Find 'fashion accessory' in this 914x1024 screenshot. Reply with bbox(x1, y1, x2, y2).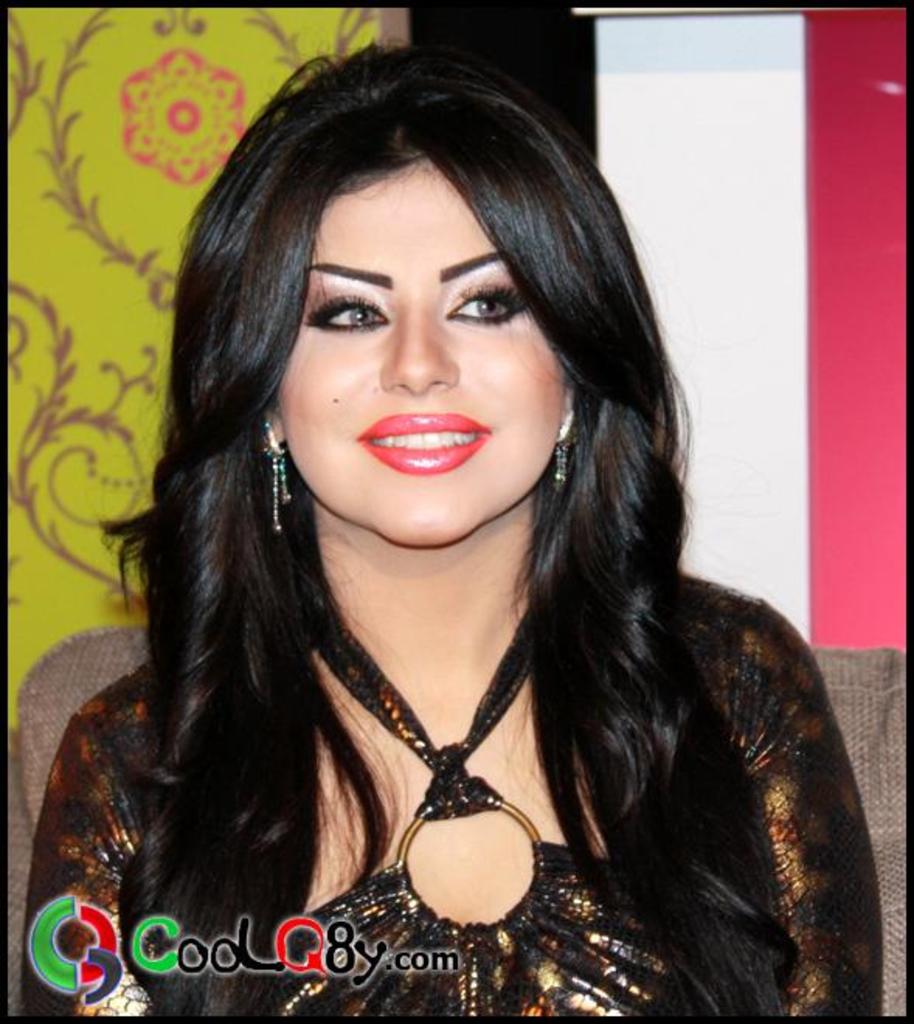
bbox(546, 406, 585, 496).
